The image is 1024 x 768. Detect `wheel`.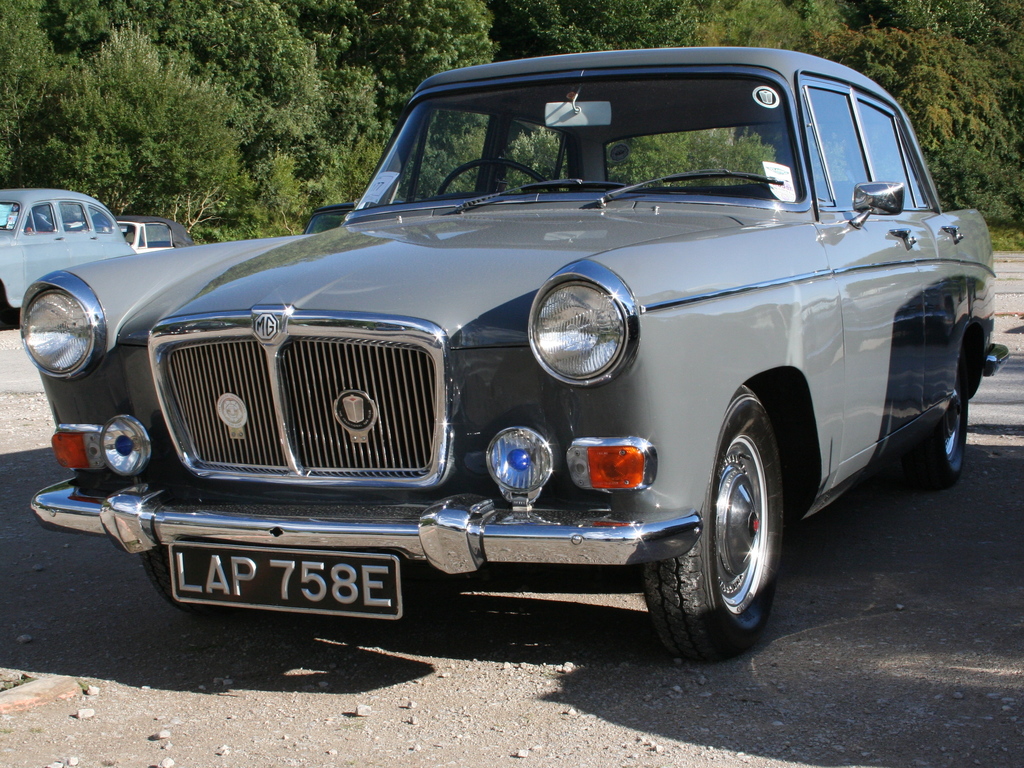
Detection: pyautogui.locateOnScreen(664, 397, 795, 649).
